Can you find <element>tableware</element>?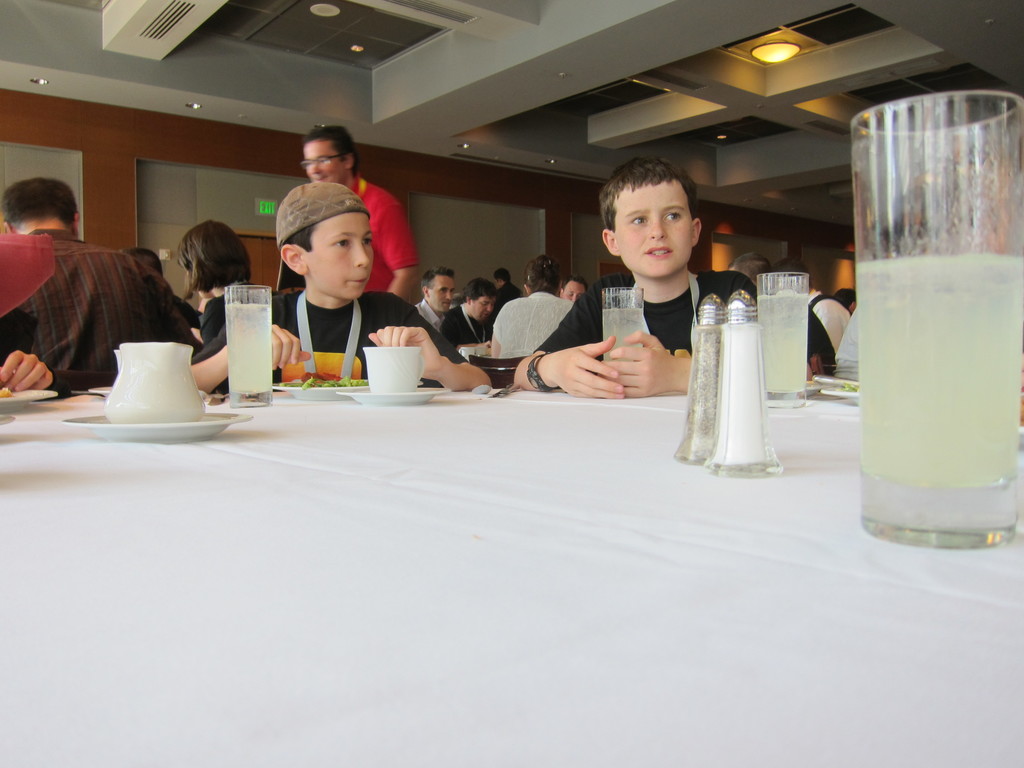
Yes, bounding box: (left=336, top=387, right=452, bottom=406).
